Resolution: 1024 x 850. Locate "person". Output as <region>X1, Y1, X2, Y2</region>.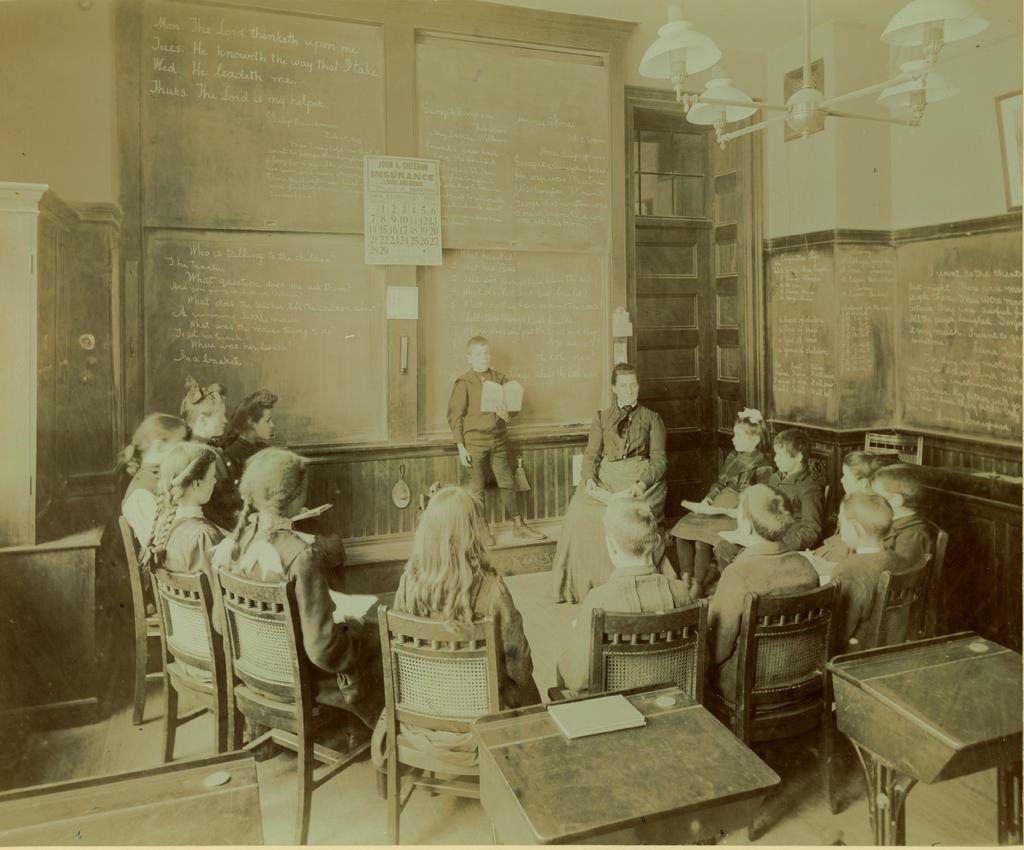
<region>138, 439, 237, 696</region>.
